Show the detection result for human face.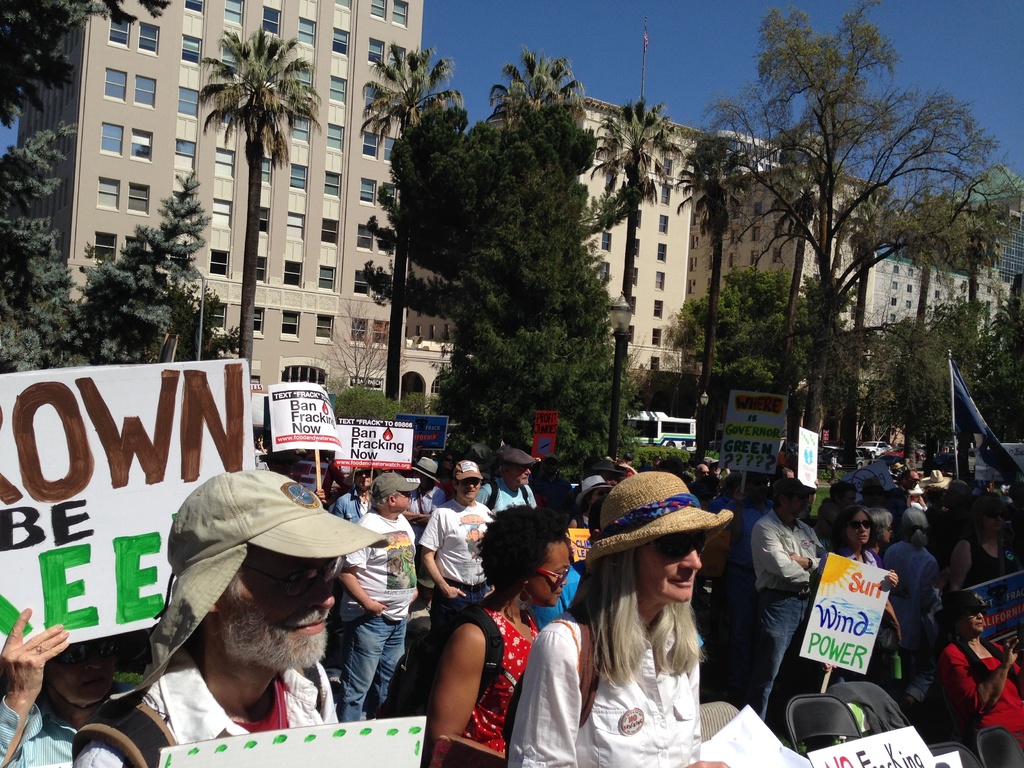
bbox(636, 532, 700, 602).
